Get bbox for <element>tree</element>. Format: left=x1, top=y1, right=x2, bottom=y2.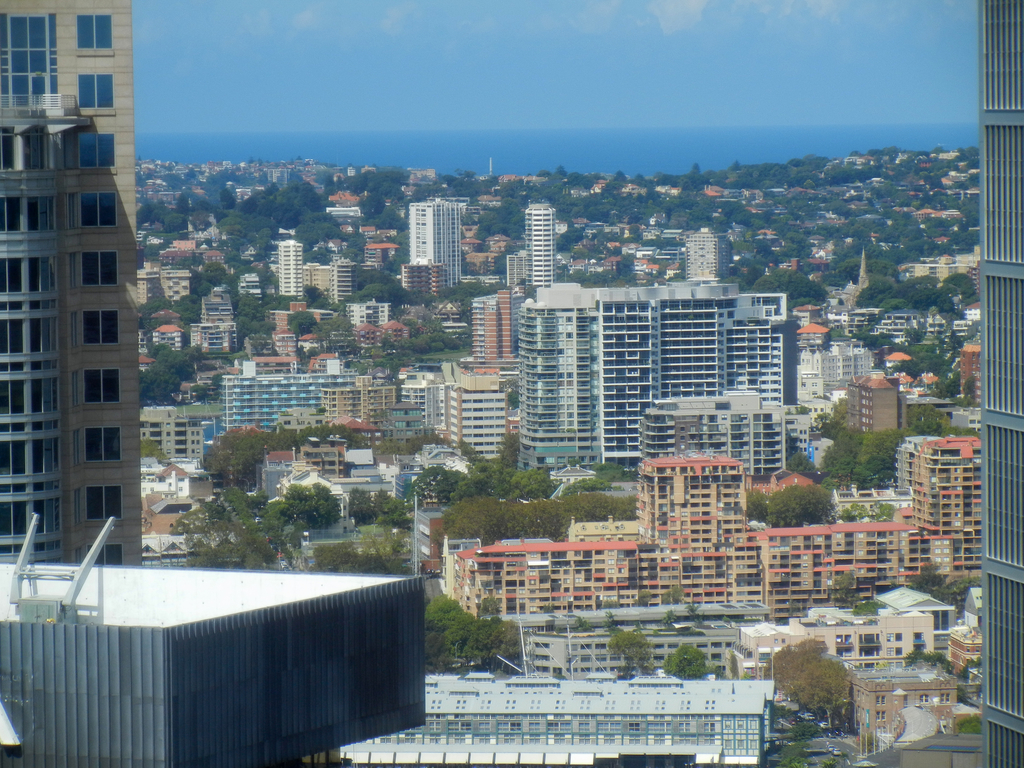
left=604, top=630, right=653, bottom=676.
